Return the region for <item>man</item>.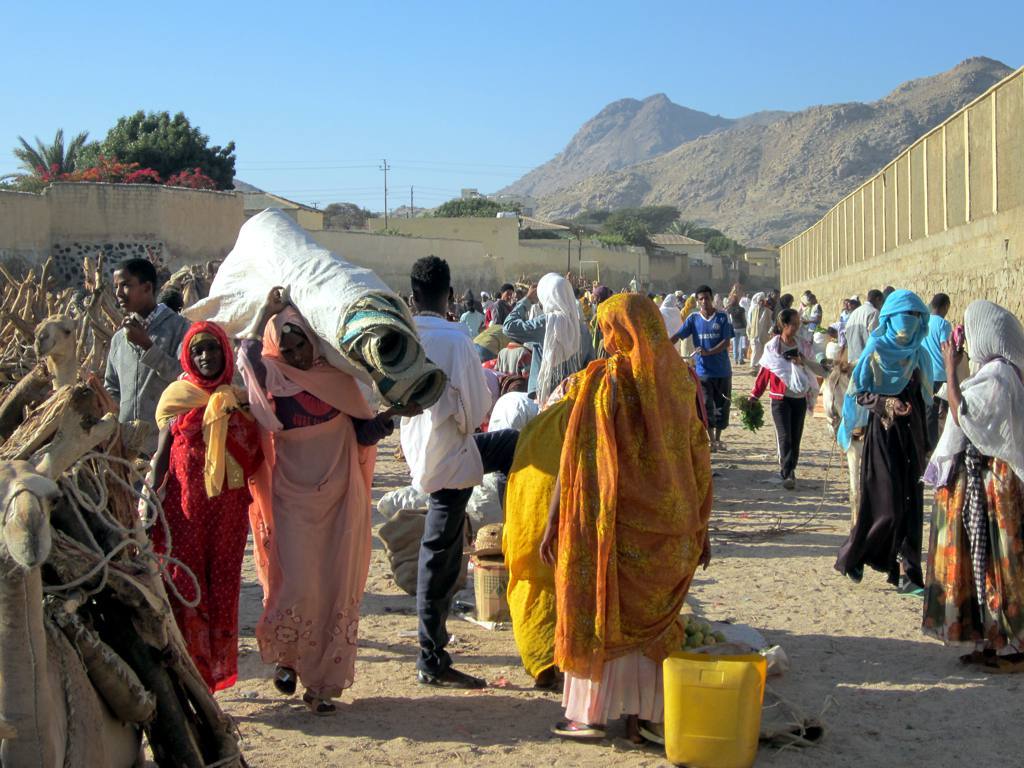
l=845, t=285, r=883, b=364.
